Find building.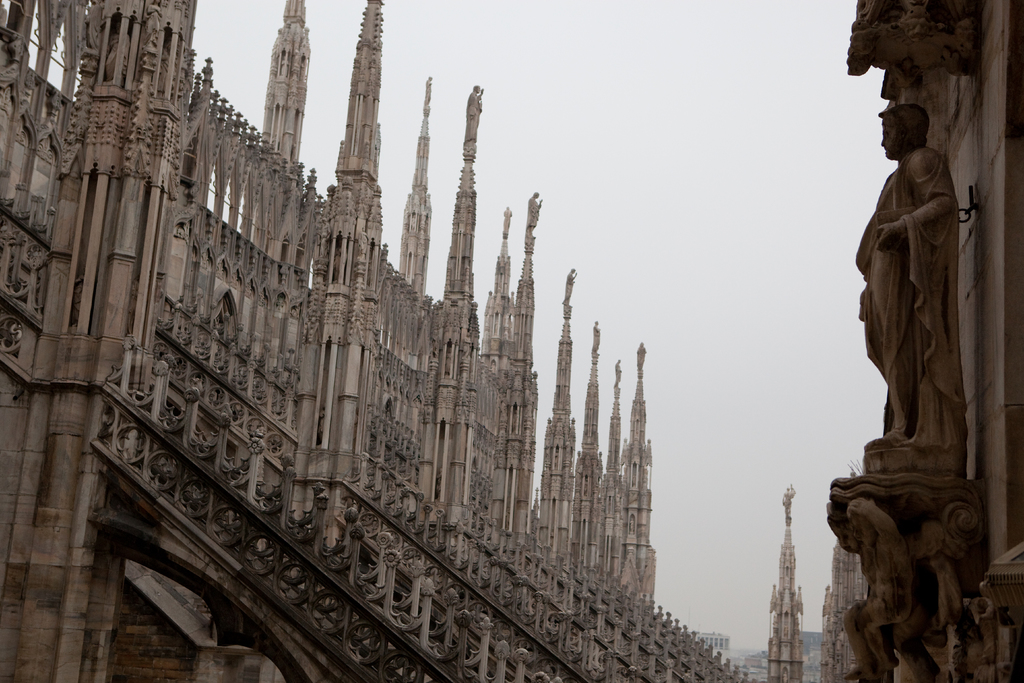
l=0, t=0, r=869, b=682.
